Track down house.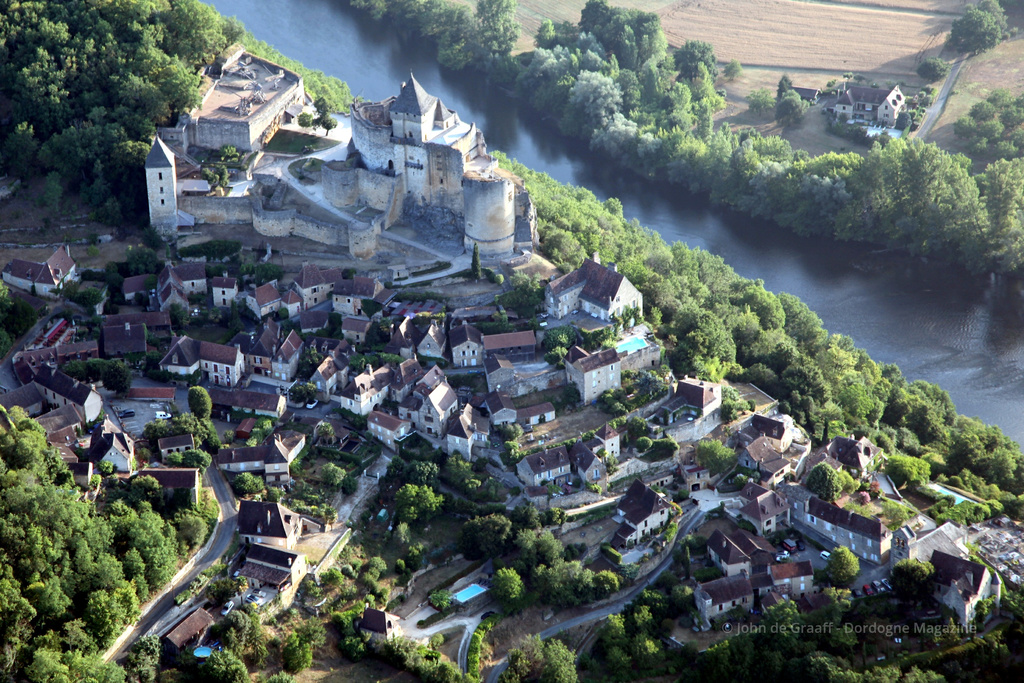
Tracked to x1=486 y1=352 x2=564 y2=401.
